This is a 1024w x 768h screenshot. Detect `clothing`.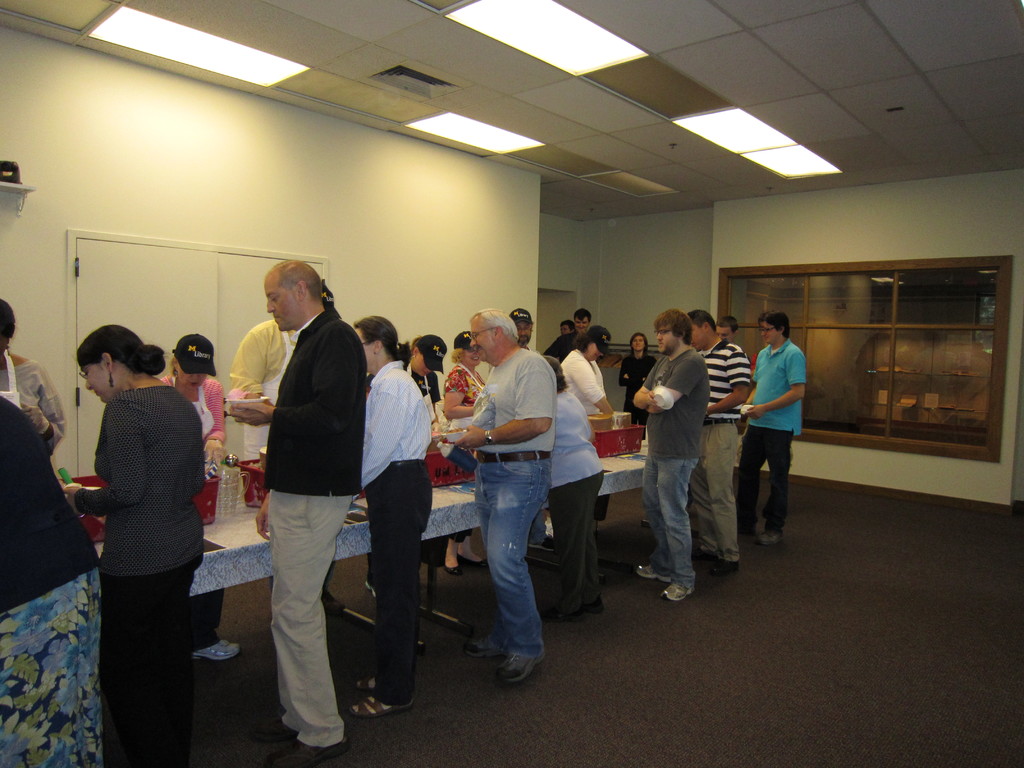
BBox(451, 351, 484, 401).
